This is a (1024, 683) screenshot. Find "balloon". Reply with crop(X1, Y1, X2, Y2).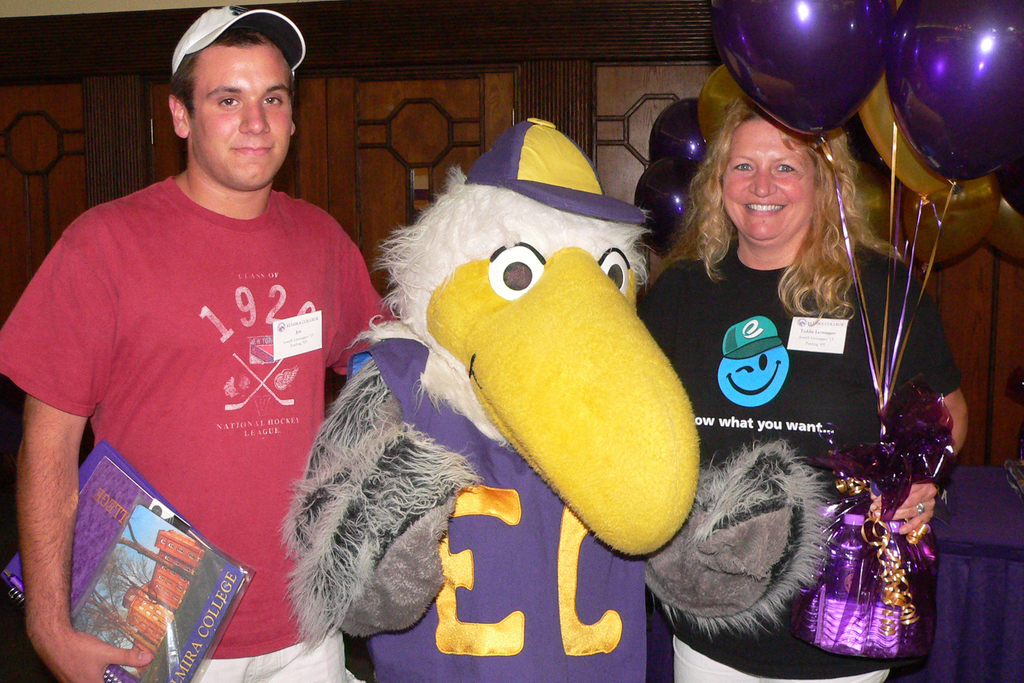
crop(708, 0, 895, 138).
